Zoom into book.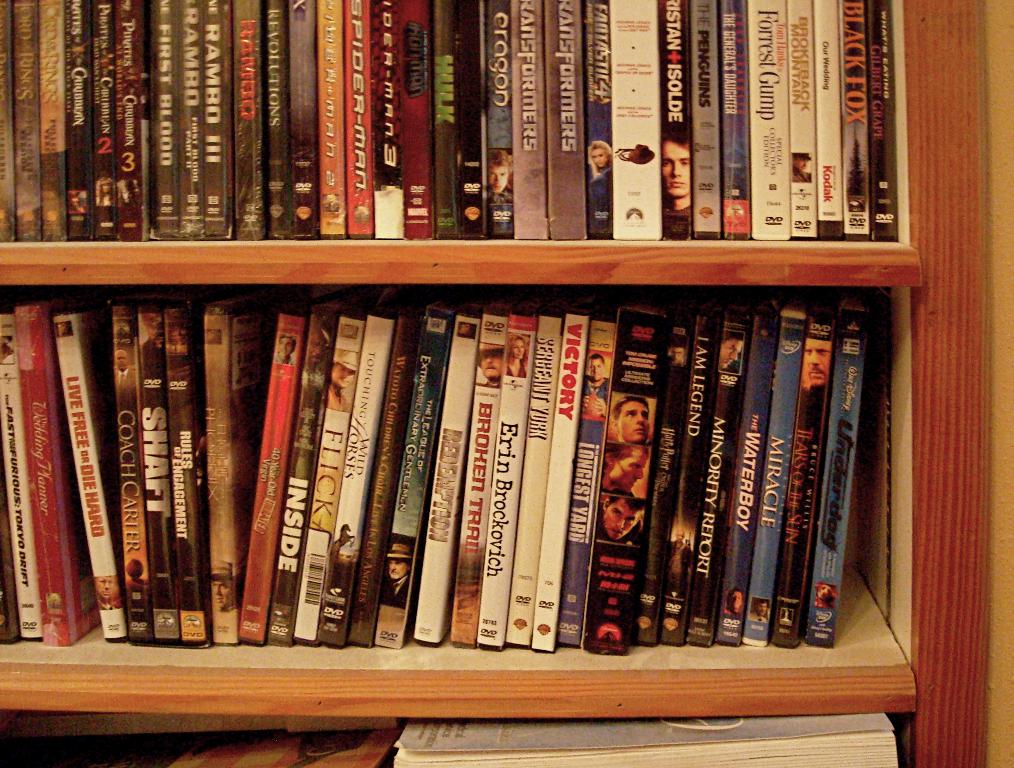
Zoom target: (x1=392, y1=710, x2=895, y2=767).
